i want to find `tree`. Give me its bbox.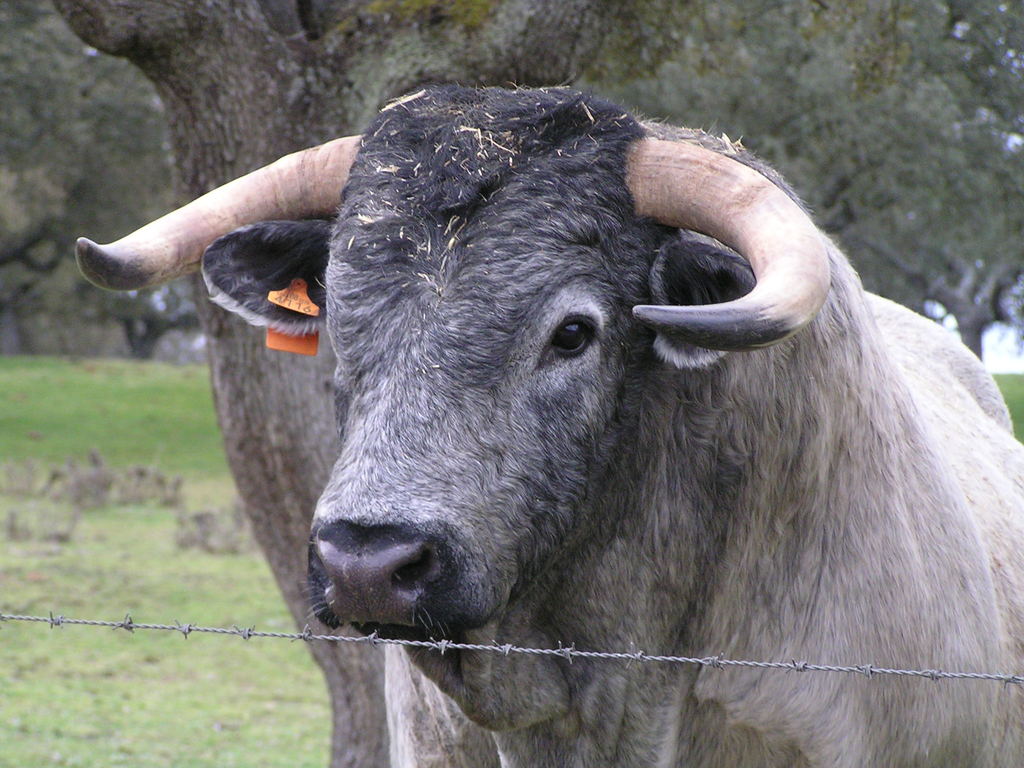
[823,0,1023,358].
